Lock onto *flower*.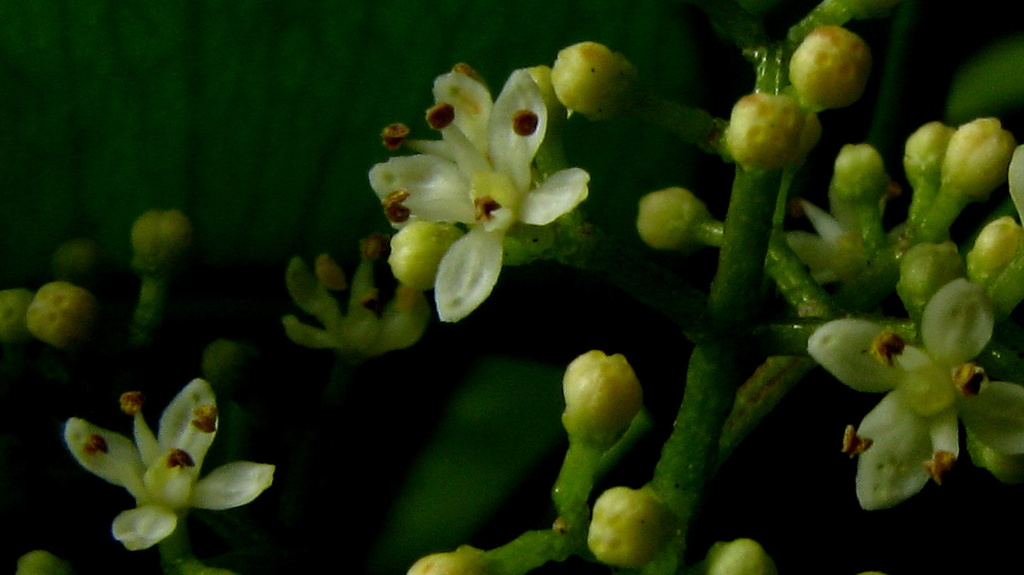
Locked: [62,377,284,550].
